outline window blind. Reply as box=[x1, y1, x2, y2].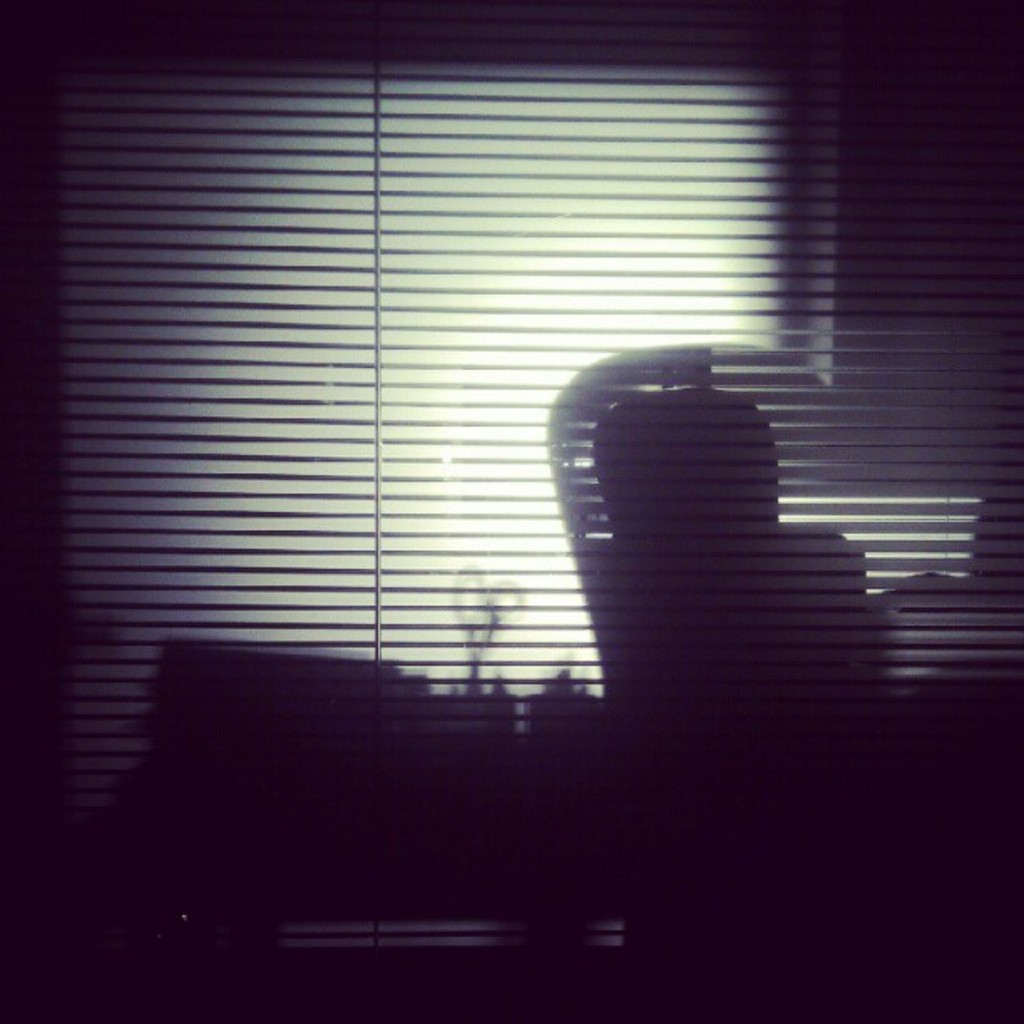
box=[0, 0, 1022, 1022].
